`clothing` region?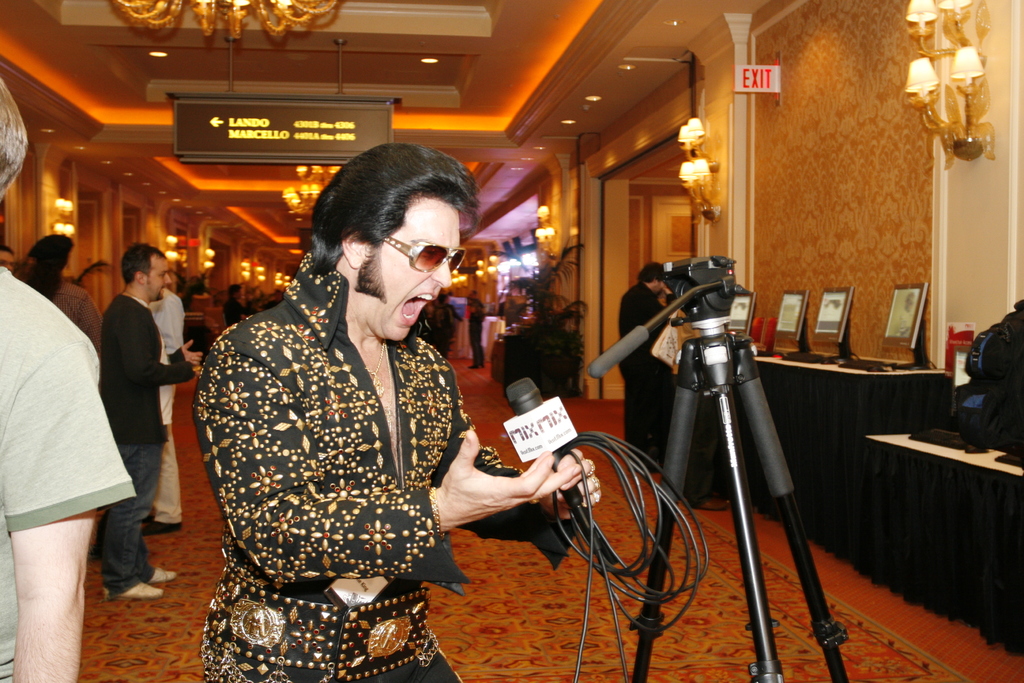
select_region(97, 302, 187, 588)
